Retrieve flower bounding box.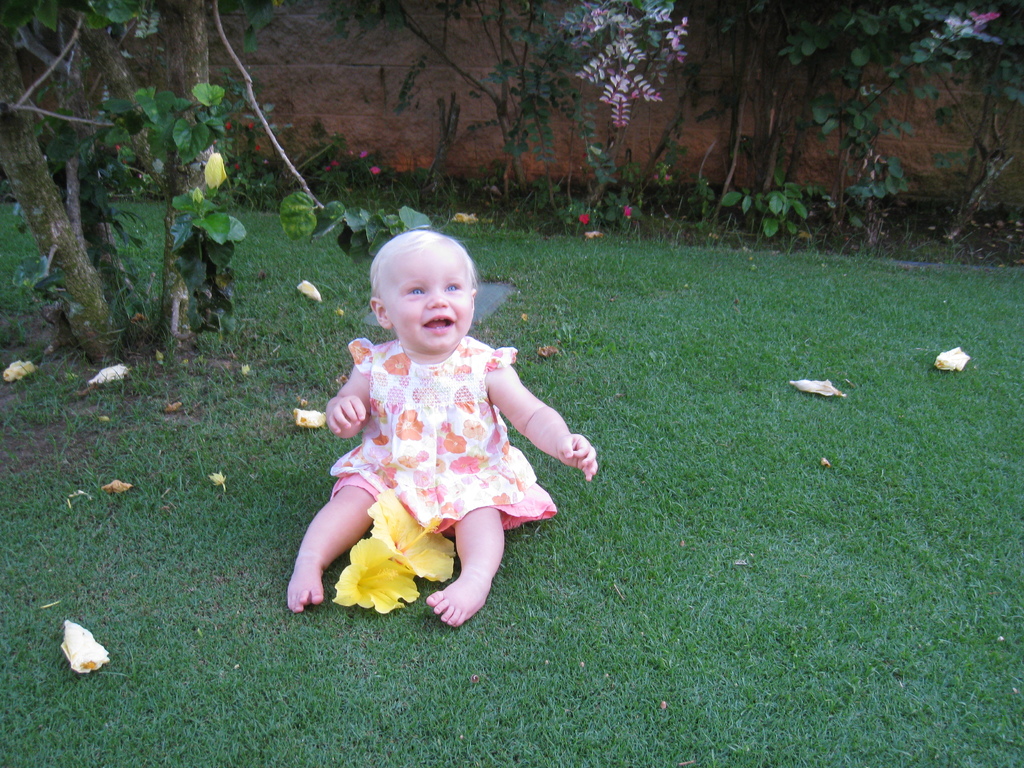
Bounding box: locate(62, 619, 109, 675).
